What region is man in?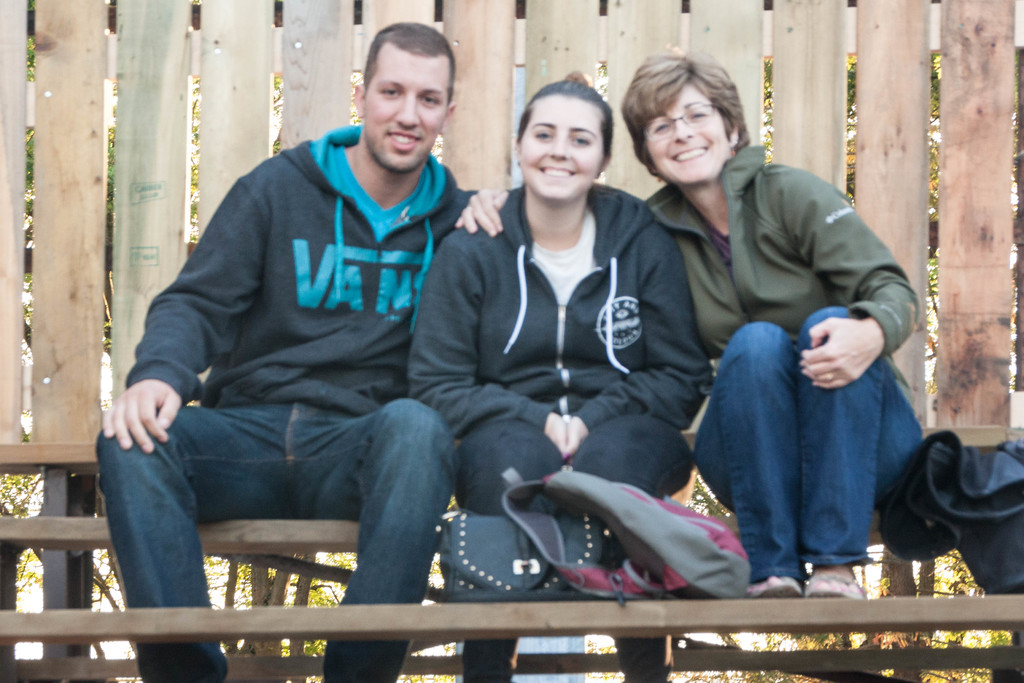
l=92, t=44, r=540, b=639.
